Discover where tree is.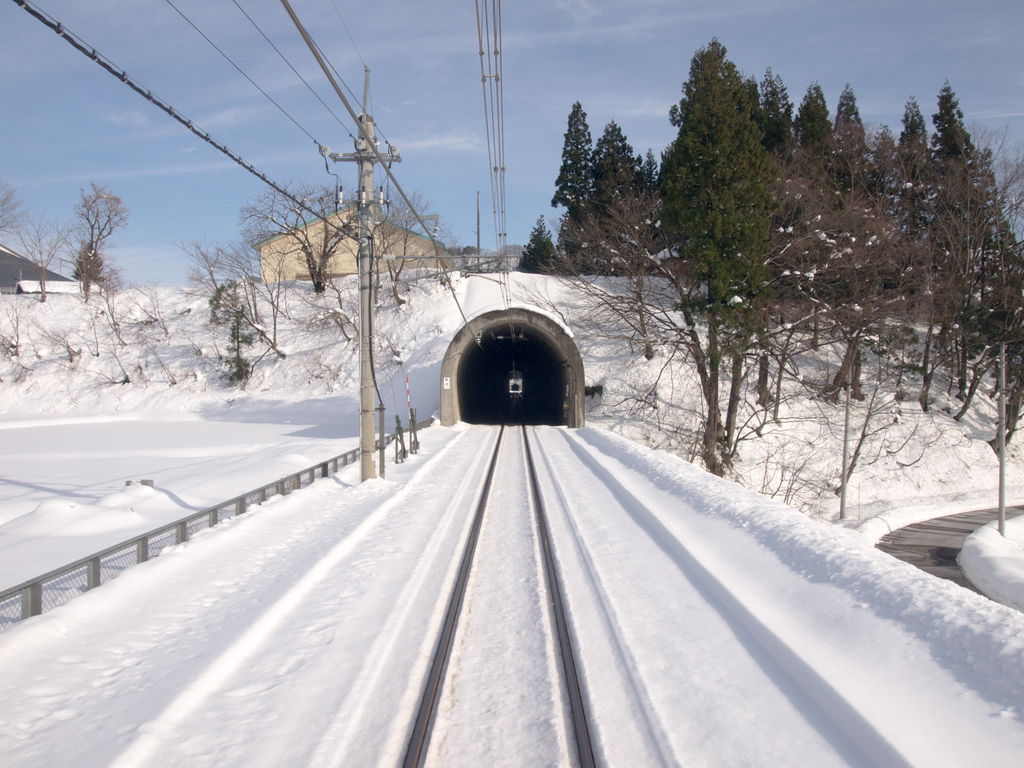
Discovered at select_region(0, 181, 30, 234).
